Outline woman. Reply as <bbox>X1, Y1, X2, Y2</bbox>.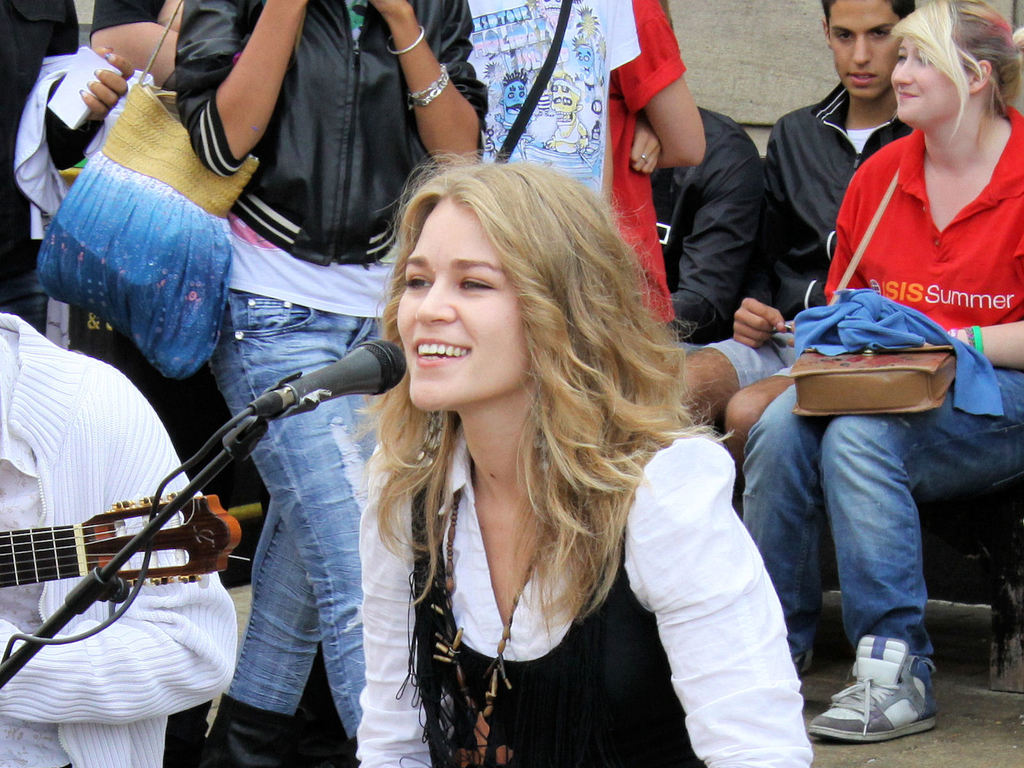
<bbox>151, 0, 482, 767</bbox>.
